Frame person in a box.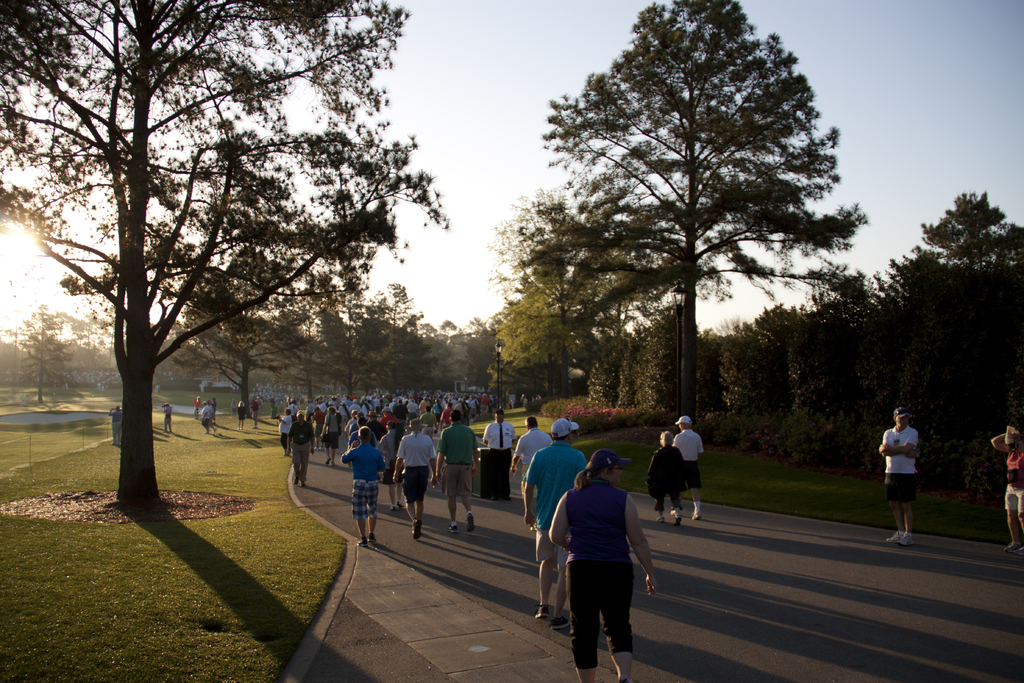
rect(479, 406, 516, 506).
